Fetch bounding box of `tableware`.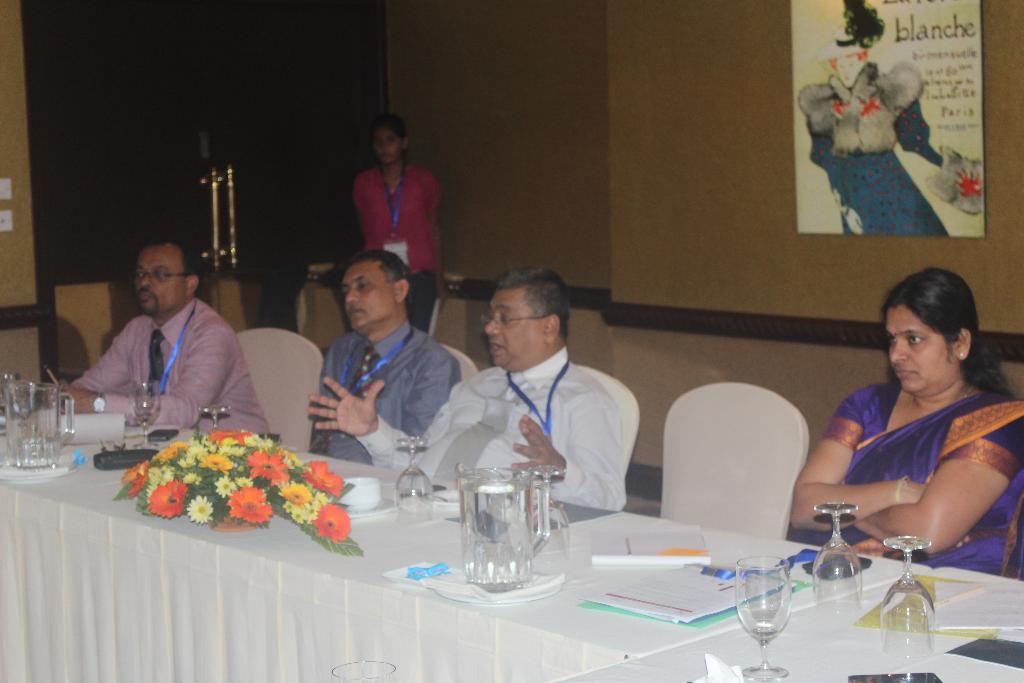
Bbox: x1=879, y1=532, x2=936, y2=661.
